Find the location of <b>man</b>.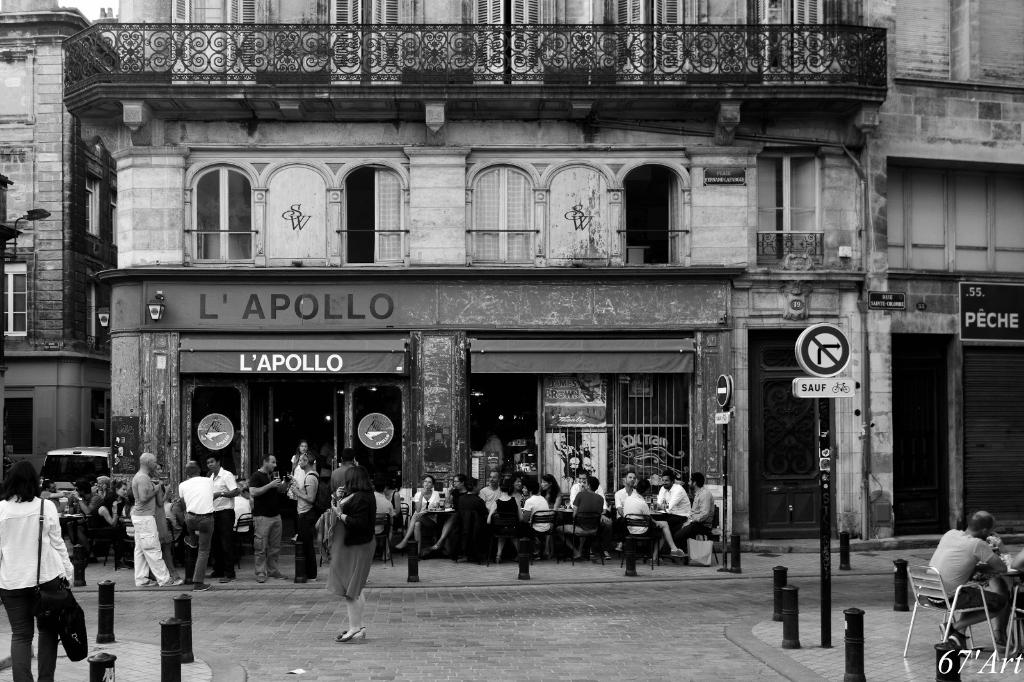
Location: 329, 445, 358, 556.
